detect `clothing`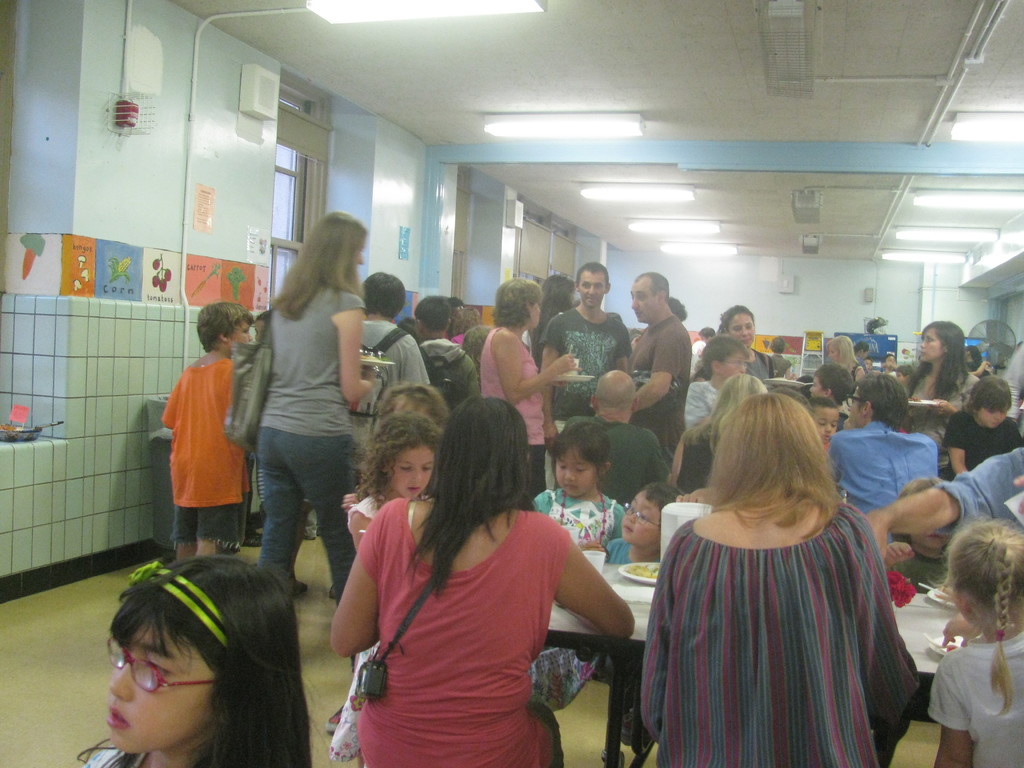
(x1=537, y1=310, x2=636, y2=395)
